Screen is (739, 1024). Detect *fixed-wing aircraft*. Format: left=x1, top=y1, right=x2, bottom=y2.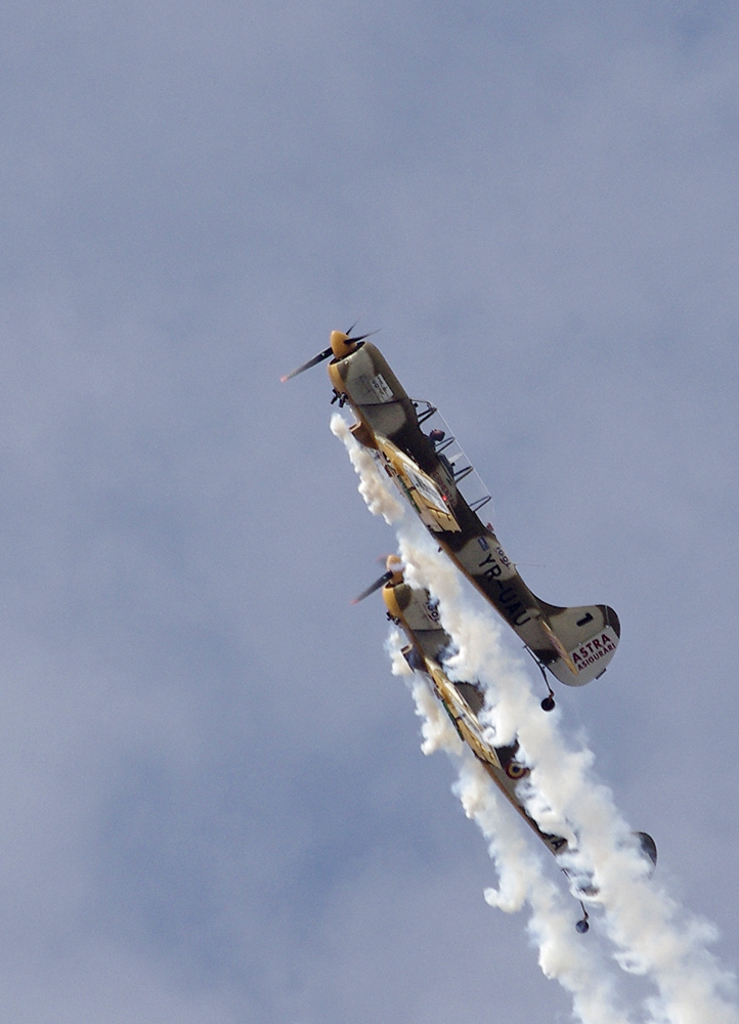
left=274, top=319, right=622, bottom=717.
